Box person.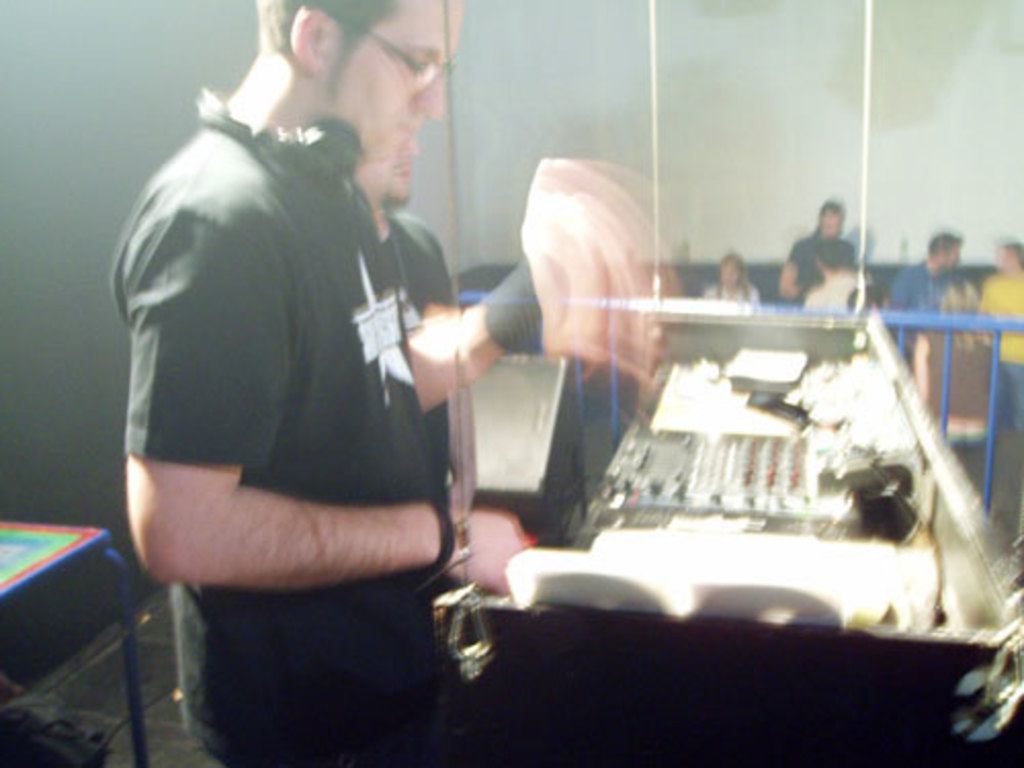
select_region(893, 231, 963, 356).
